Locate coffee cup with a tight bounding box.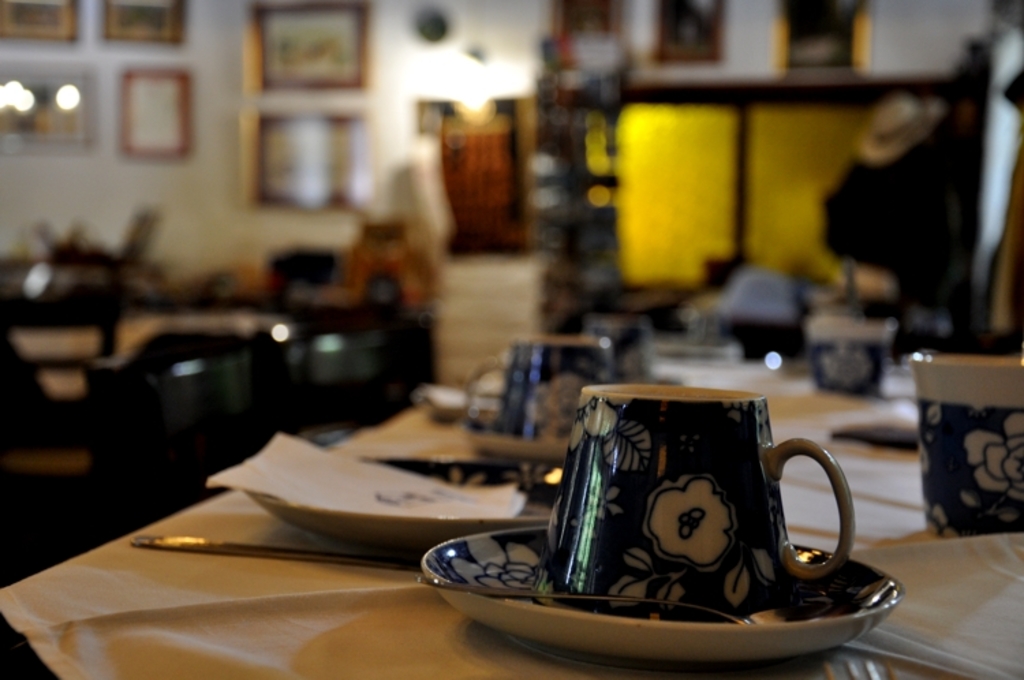
<bbox>466, 339, 620, 440</bbox>.
